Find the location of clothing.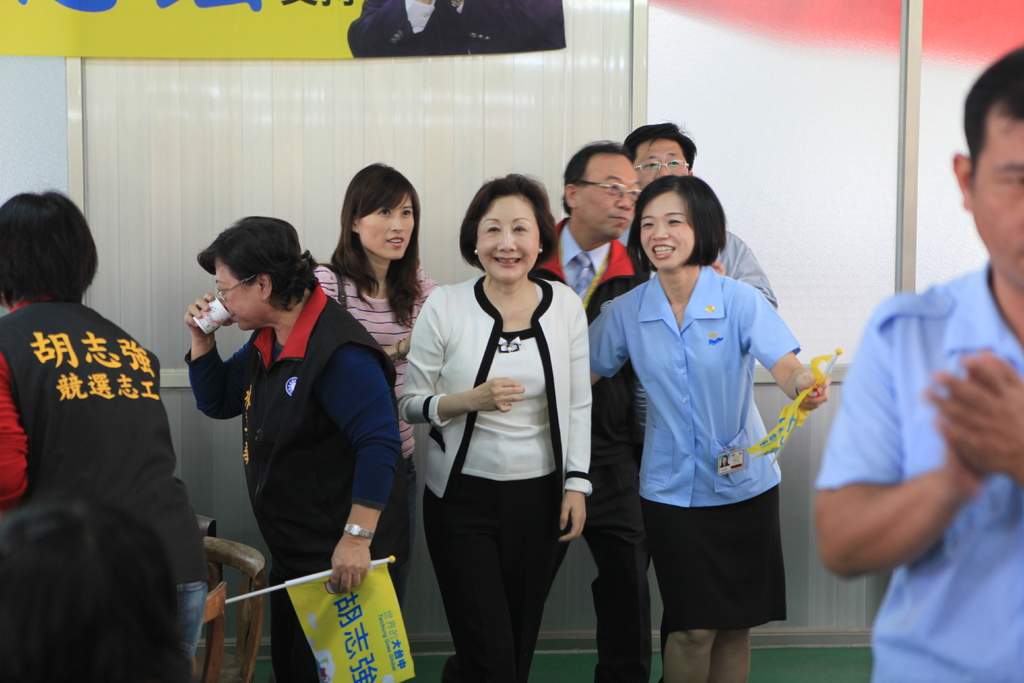
Location: box(191, 294, 408, 682).
